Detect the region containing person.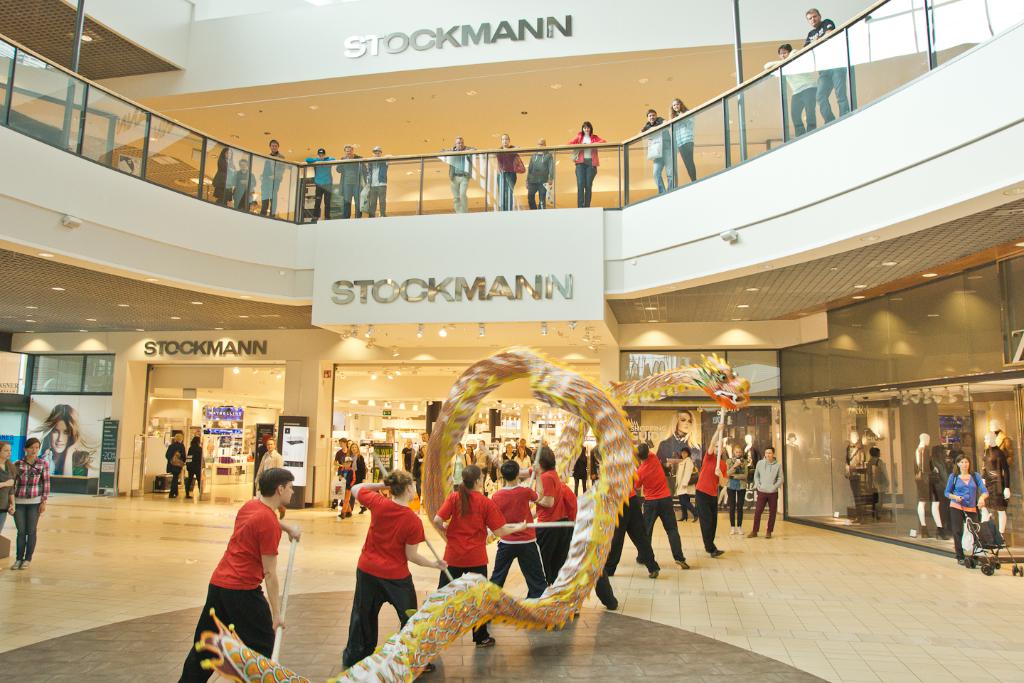
crop(174, 465, 304, 682).
